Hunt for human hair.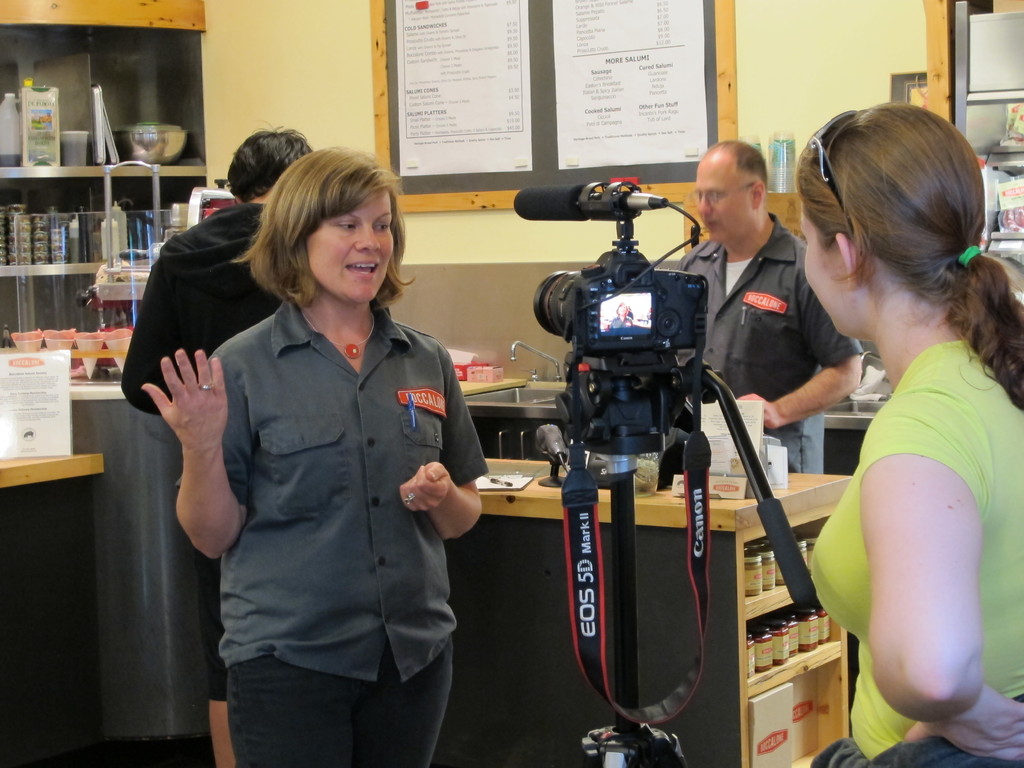
Hunted down at BBox(719, 140, 770, 187).
